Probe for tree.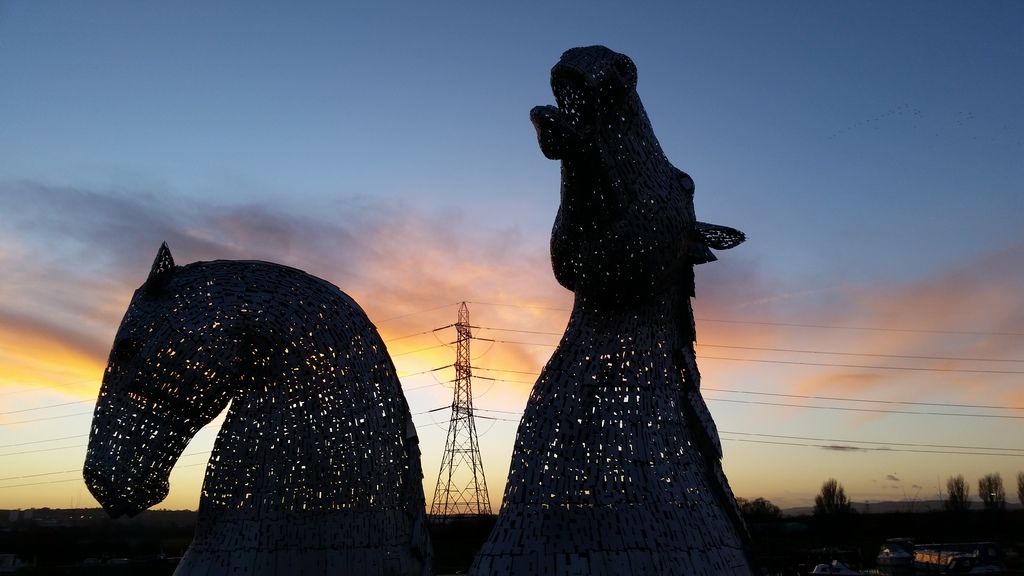
Probe result: <bbox>941, 470, 977, 527</bbox>.
